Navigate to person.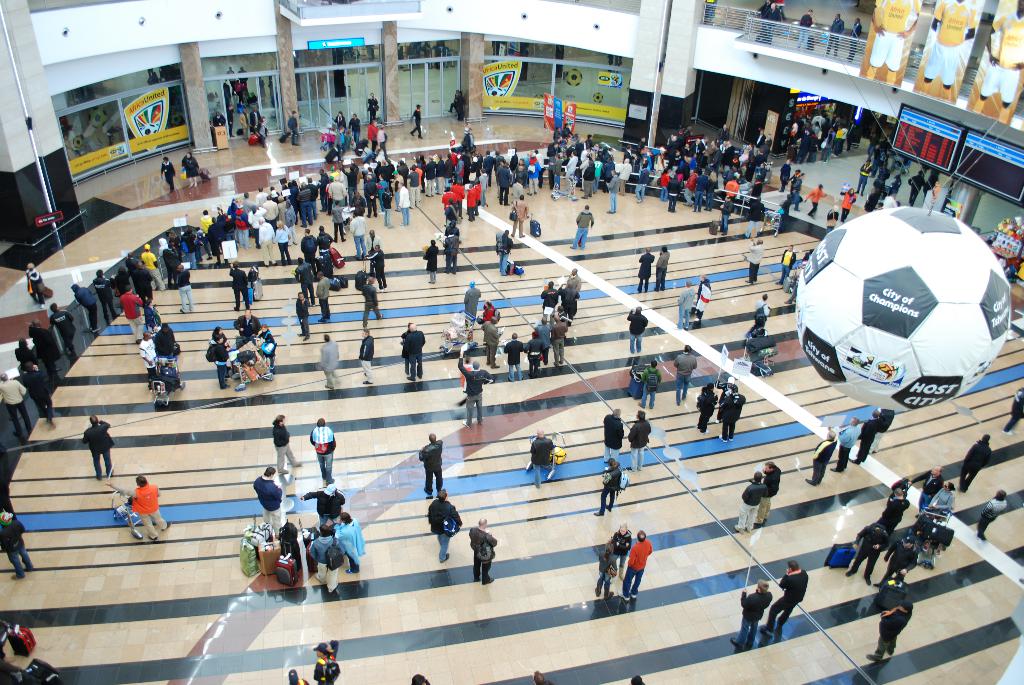
Navigation target: l=401, t=323, r=416, b=370.
